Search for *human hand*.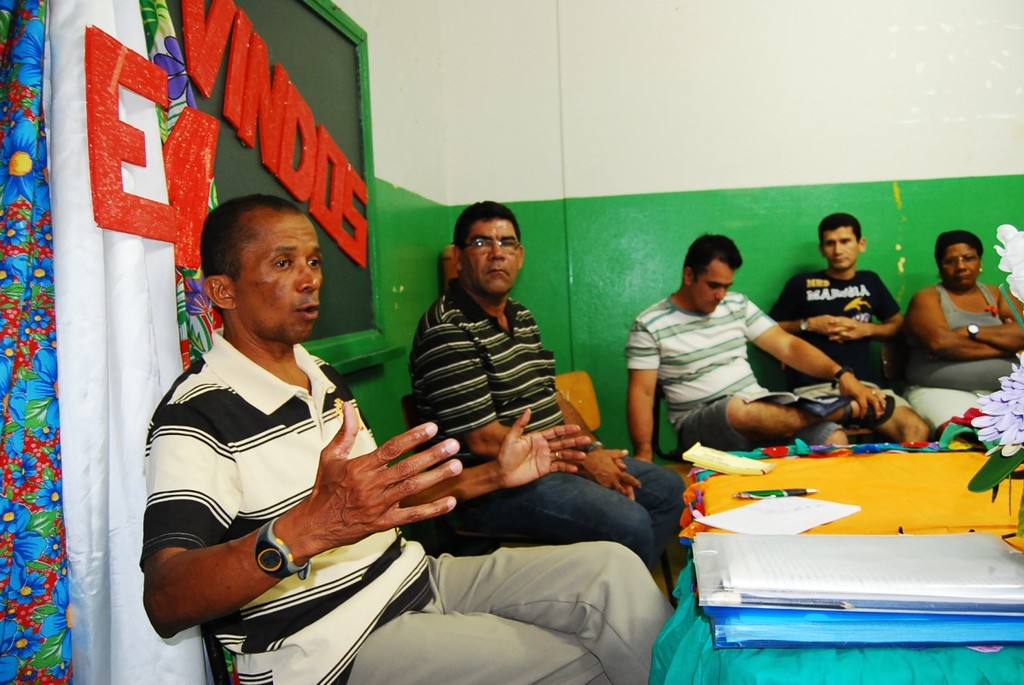
Found at pyautogui.locateOnScreen(304, 398, 465, 554).
